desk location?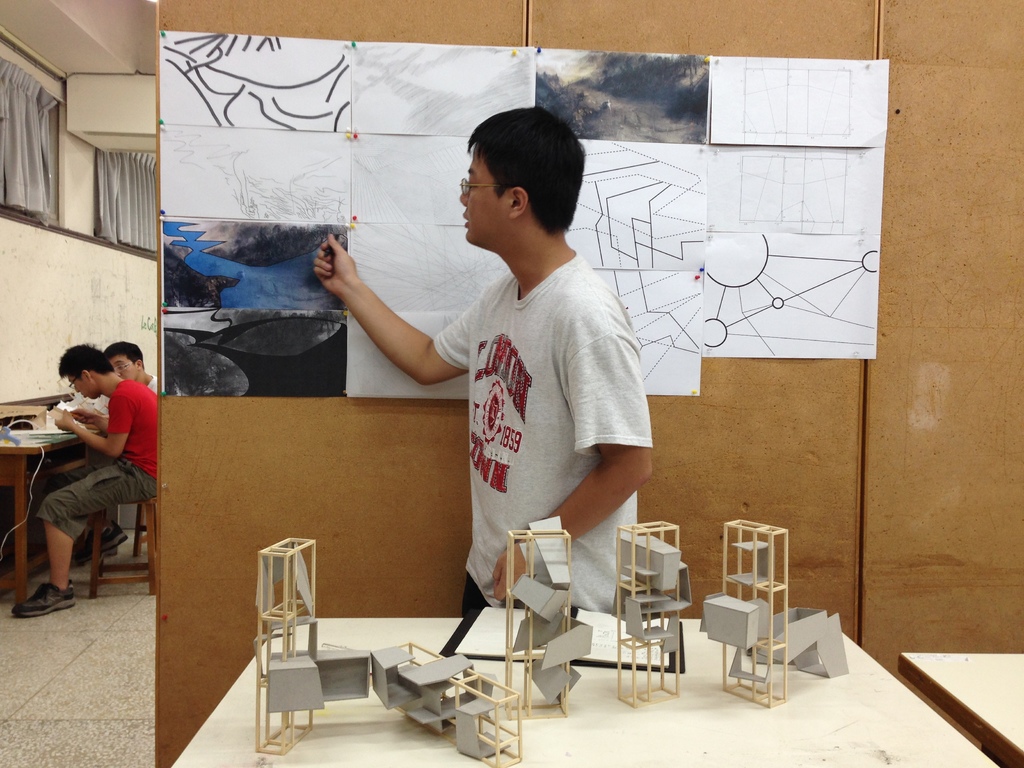
bbox=[170, 614, 998, 767]
